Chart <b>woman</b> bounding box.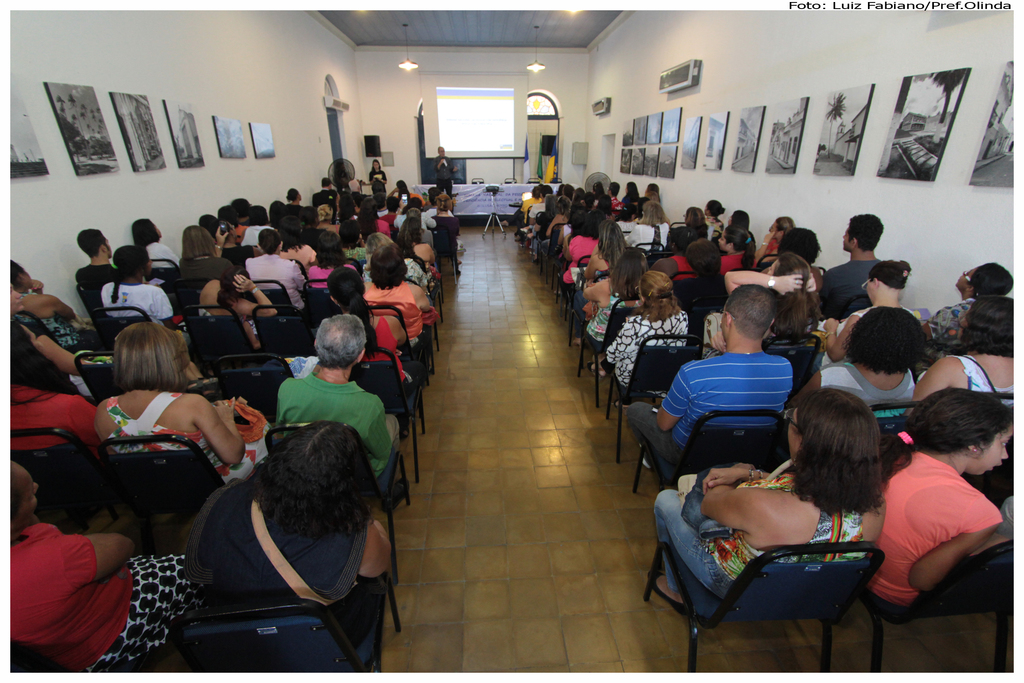
Charted: 729/208/754/245.
